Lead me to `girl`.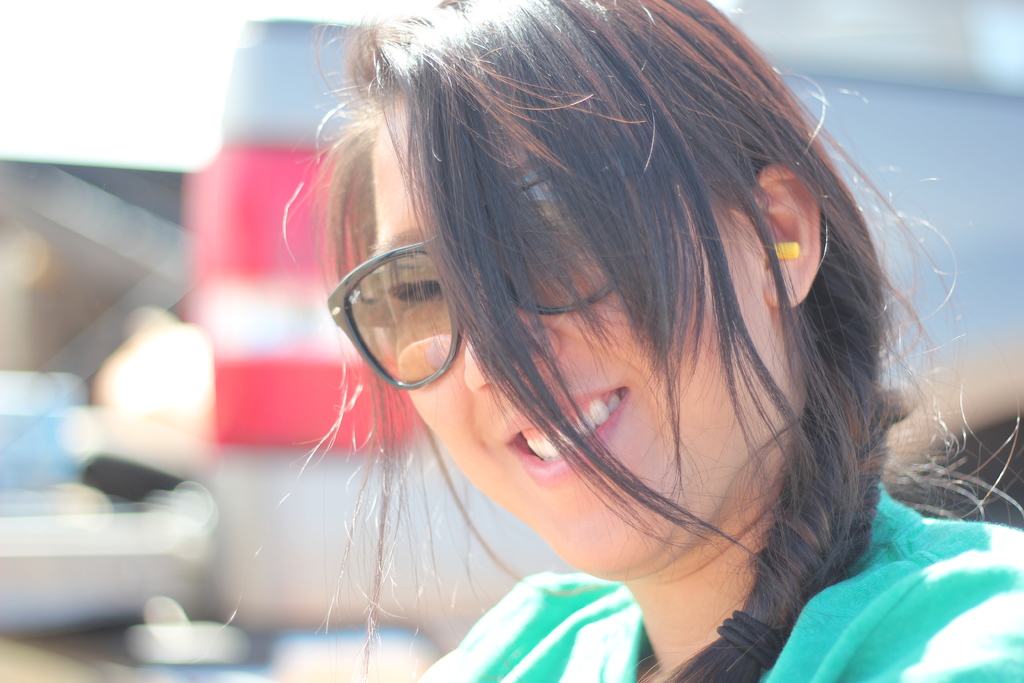
Lead to (left=236, top=0, right=1023, bottom=682).
